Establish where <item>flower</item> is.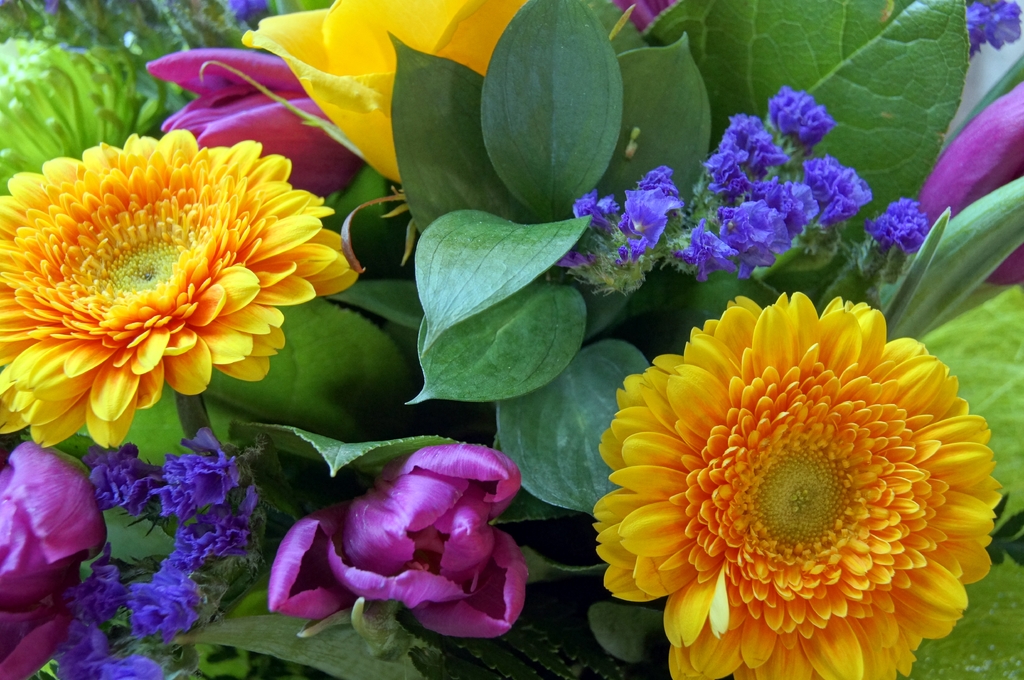
Established at {"left": 0, "top": 439, "right": 106, "bottom": 679}.
